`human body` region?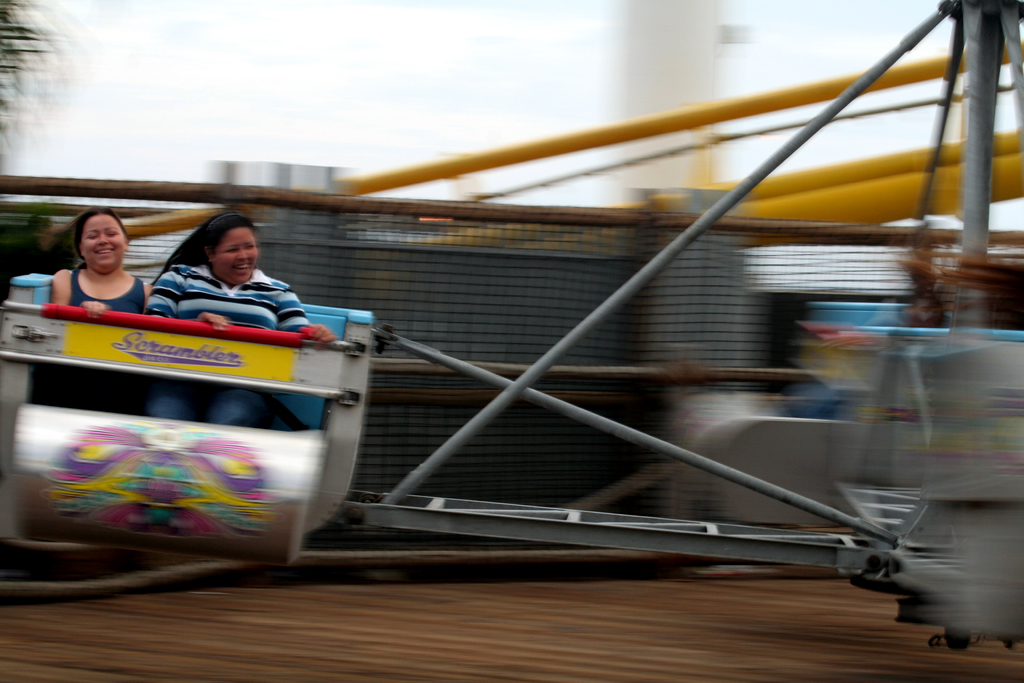
36, 200, 148, 319
